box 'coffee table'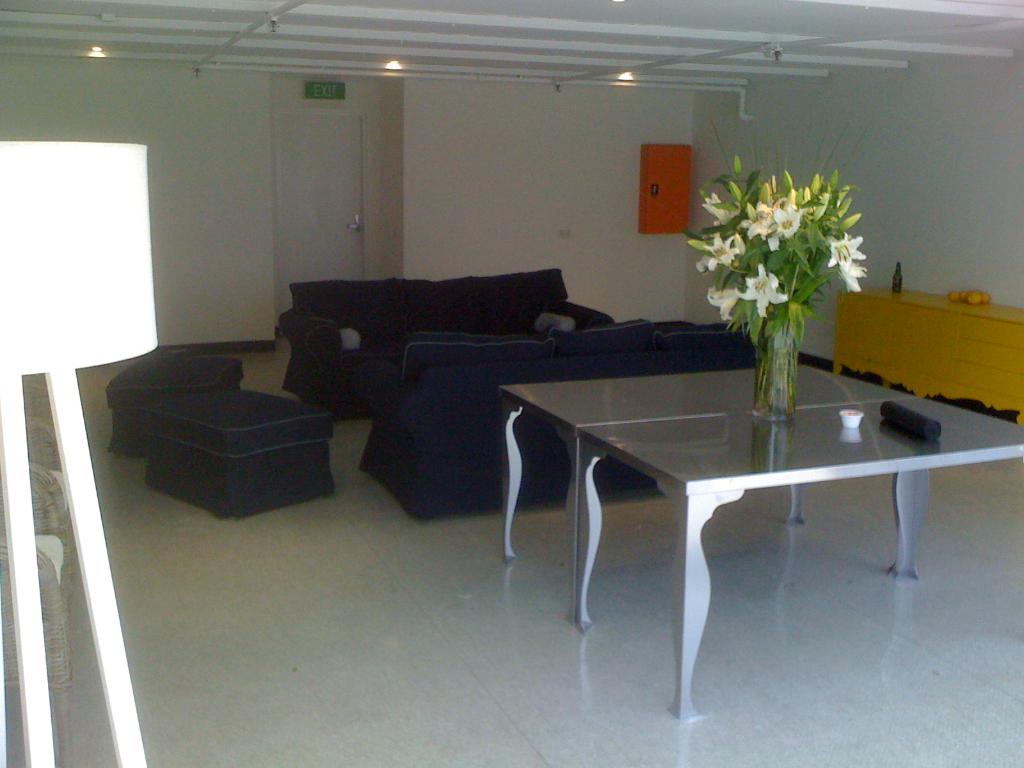
rect(581, 394, 1023, 723)
